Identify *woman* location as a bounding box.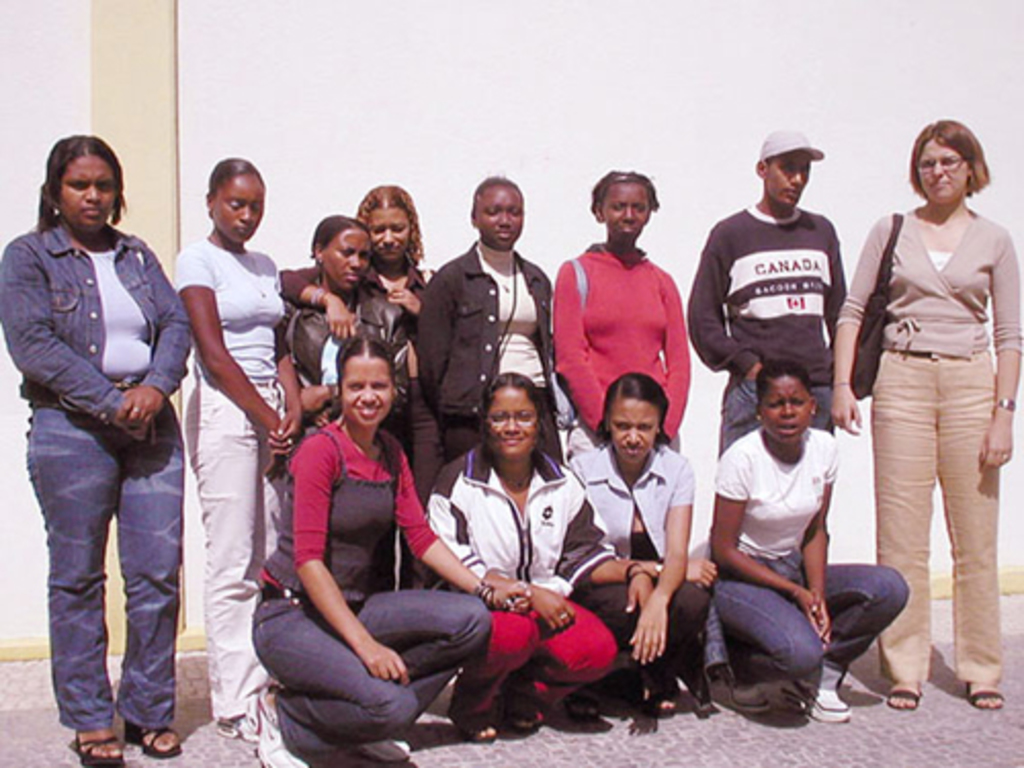
Rect(844, 86, 1014, 717).
